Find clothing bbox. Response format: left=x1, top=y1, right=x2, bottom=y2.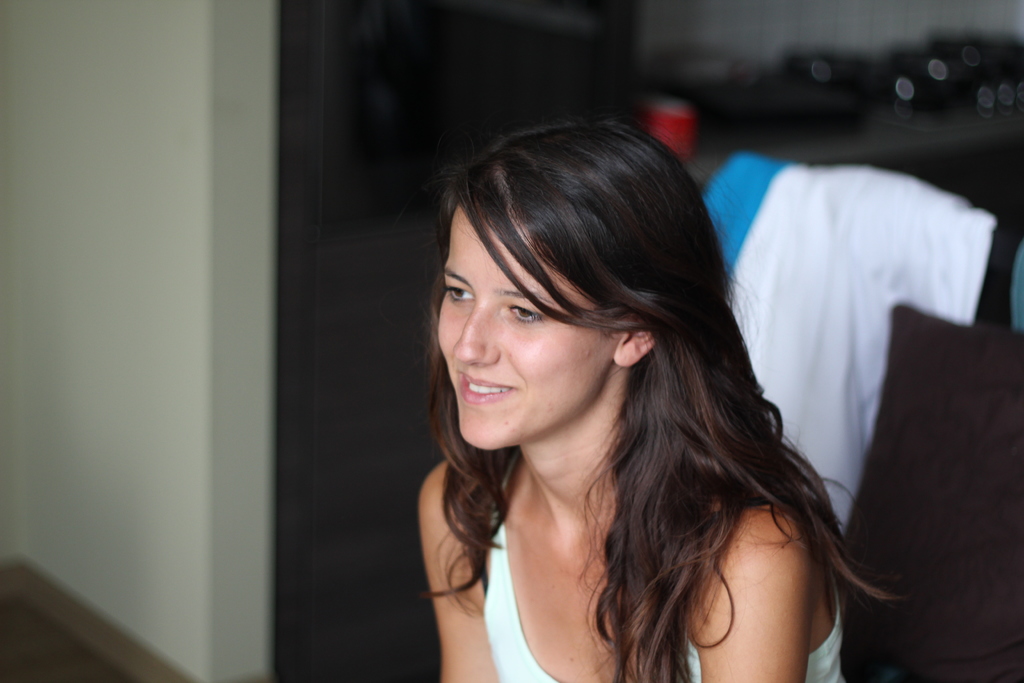
left=484, top=470, right=854, bottom=682.
